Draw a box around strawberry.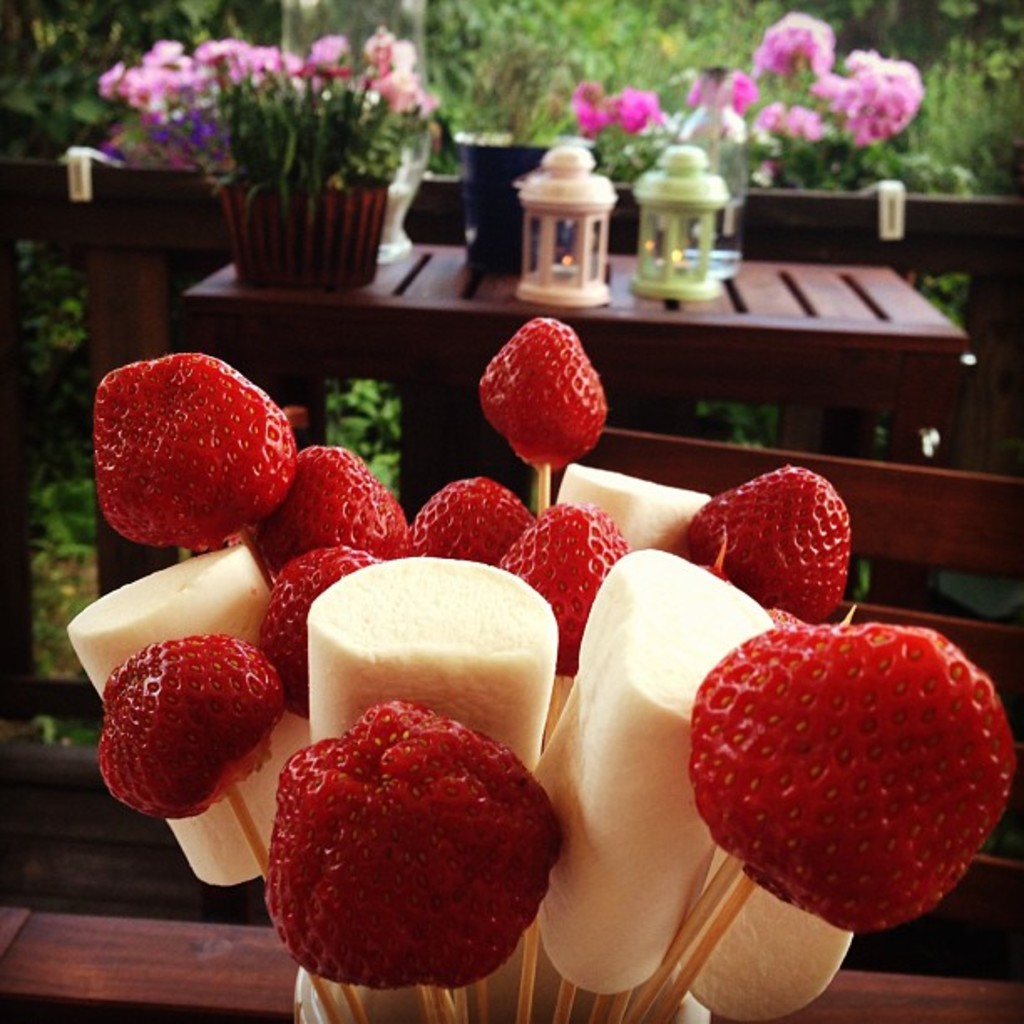
(668,612,984,937).
